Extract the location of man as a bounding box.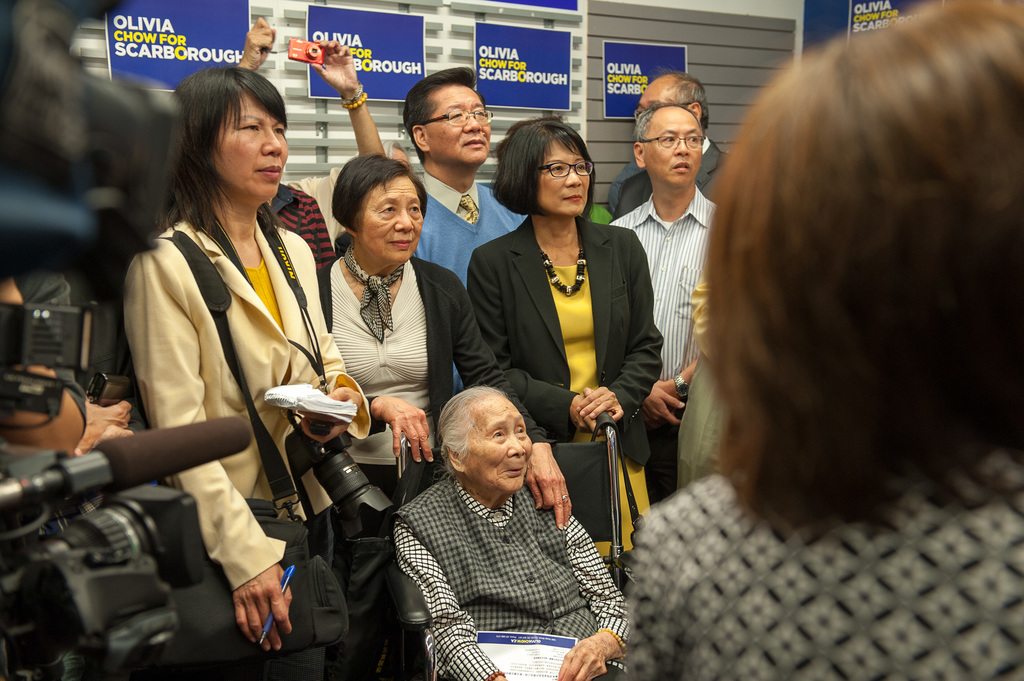
[614,65,751,506].
